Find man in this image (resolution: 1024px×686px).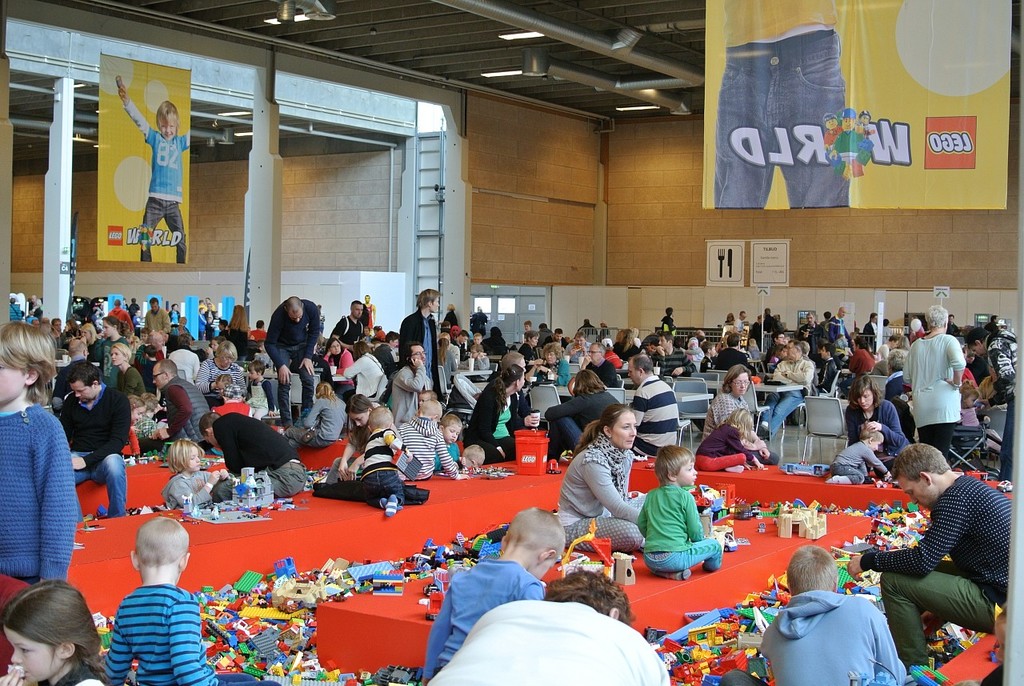
x1=862 y1=314 x2=878 y2=350.
